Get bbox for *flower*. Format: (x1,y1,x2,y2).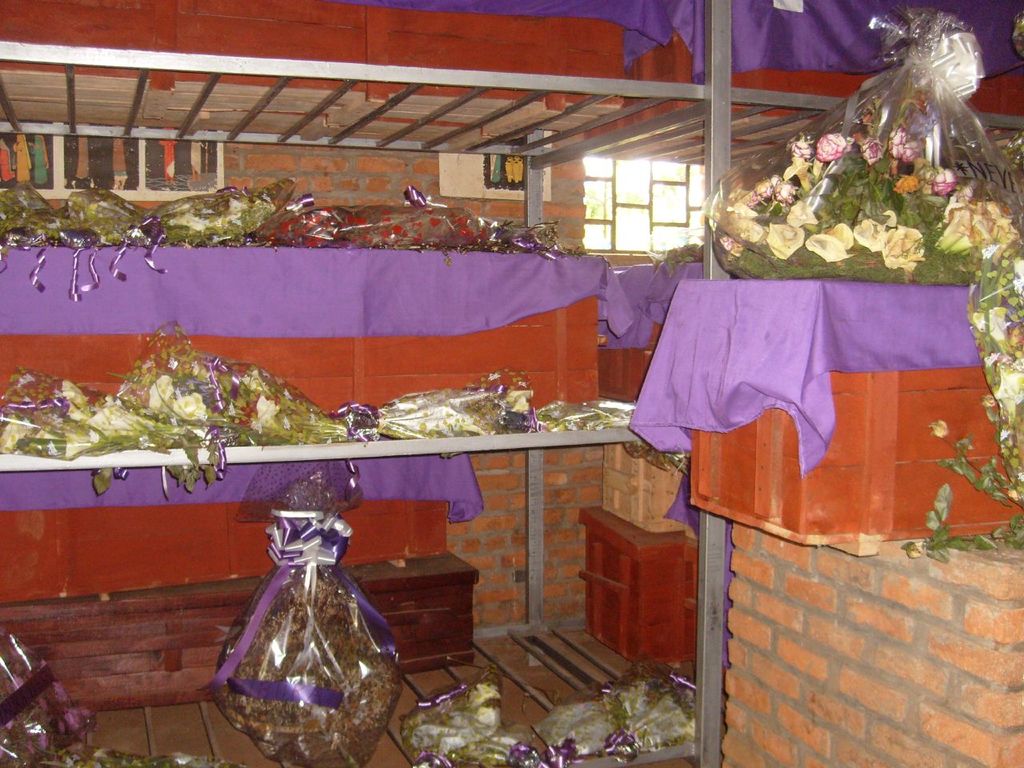
(888,127,926,159).
